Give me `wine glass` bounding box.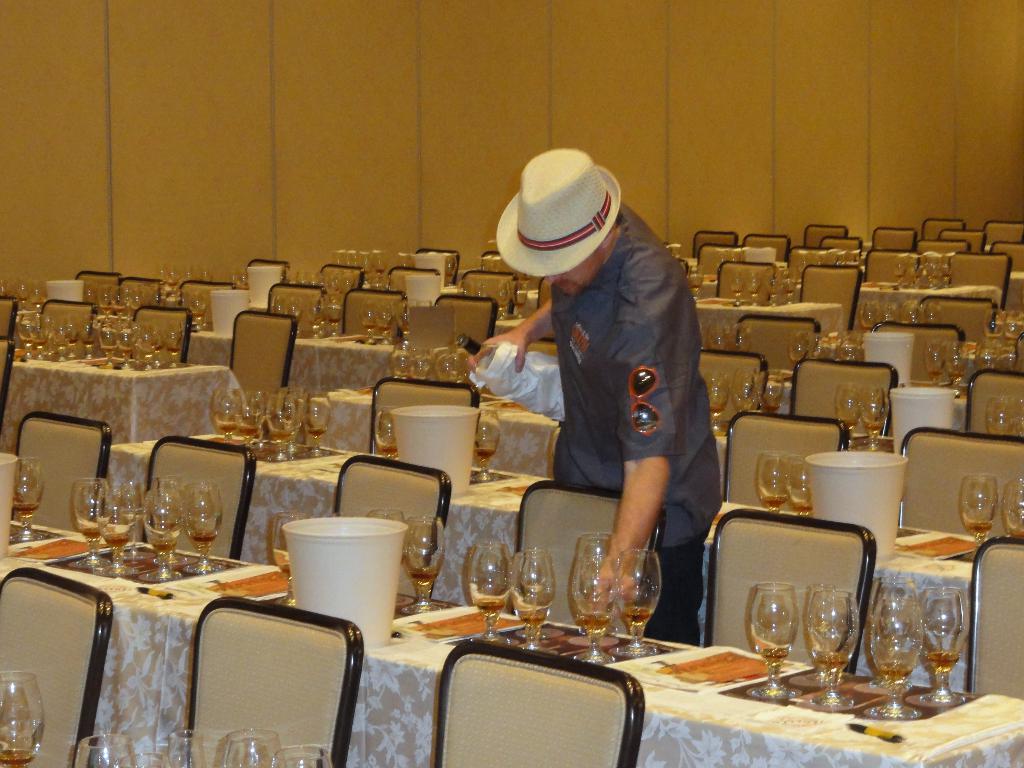
pyautogui.locateOnScreen(751, 582, 799, 699).
